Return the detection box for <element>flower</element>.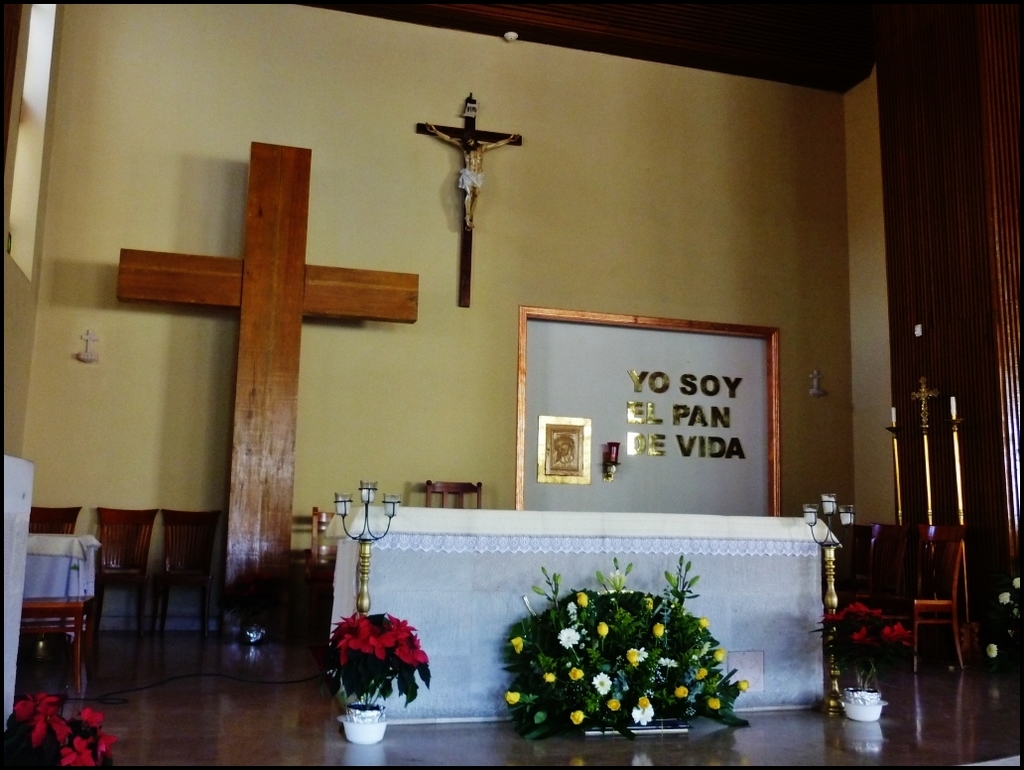
(811,595,914,649).
